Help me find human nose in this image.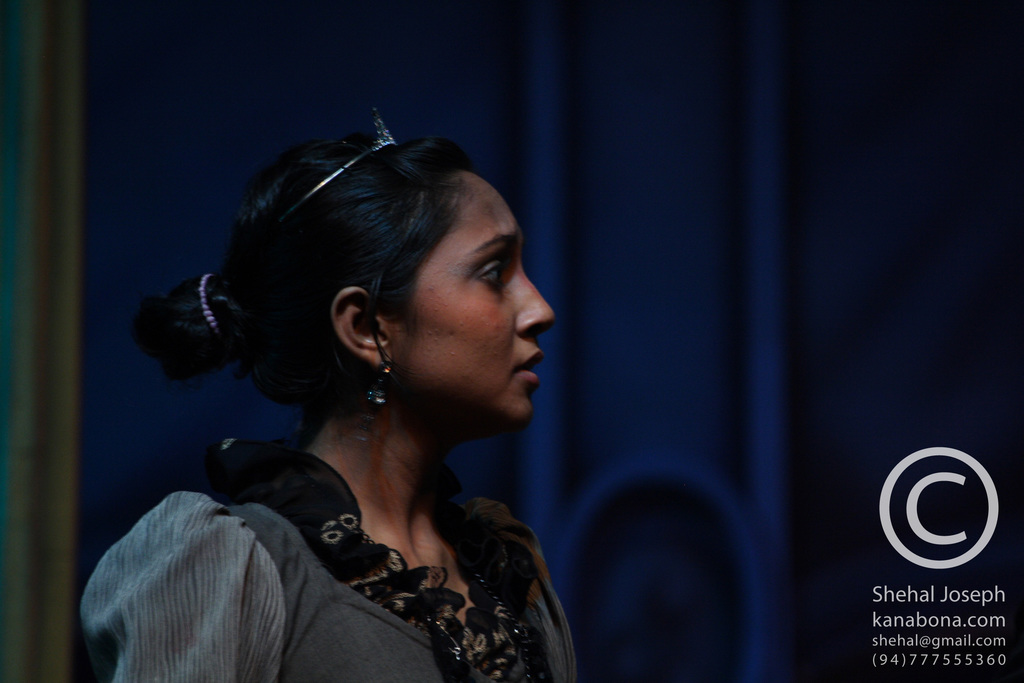
Found it: [515, 265, 557, 340].
